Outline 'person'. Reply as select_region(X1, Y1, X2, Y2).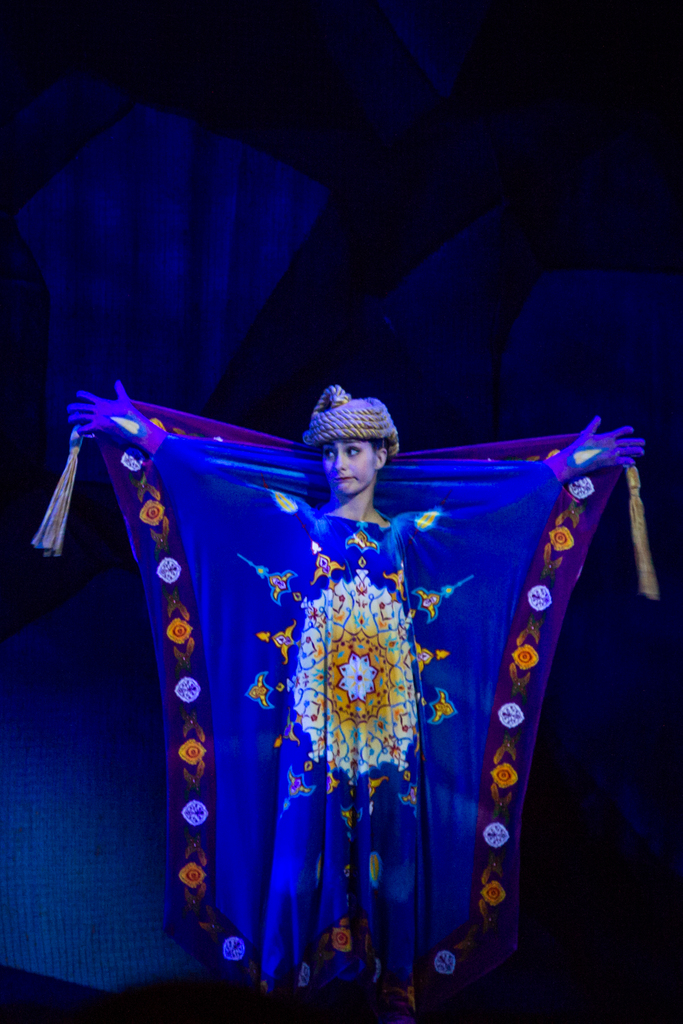
select_region(75, 323, 630, 973).
